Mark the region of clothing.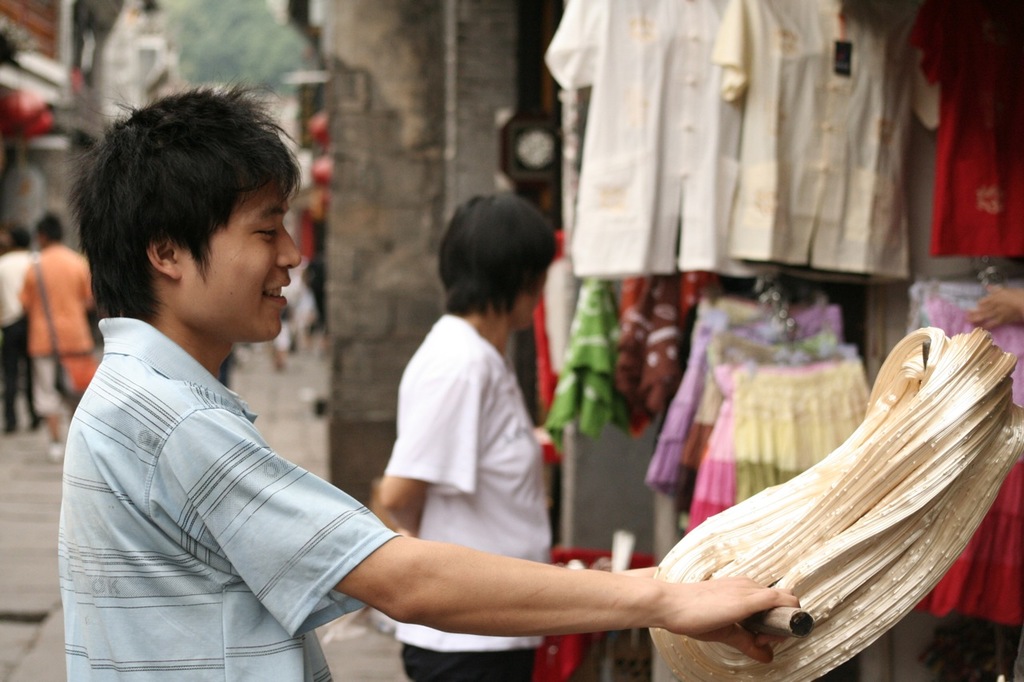
Region: [0,247,47,432].
